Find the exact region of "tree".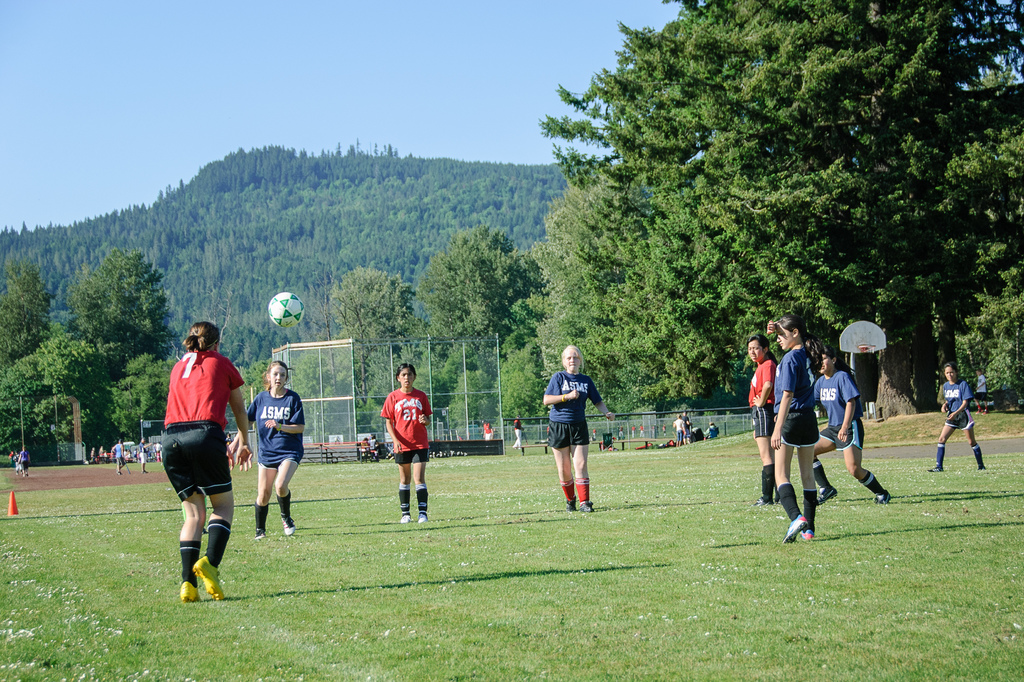
Exact region: bbox(2, 250, 64, 379).
